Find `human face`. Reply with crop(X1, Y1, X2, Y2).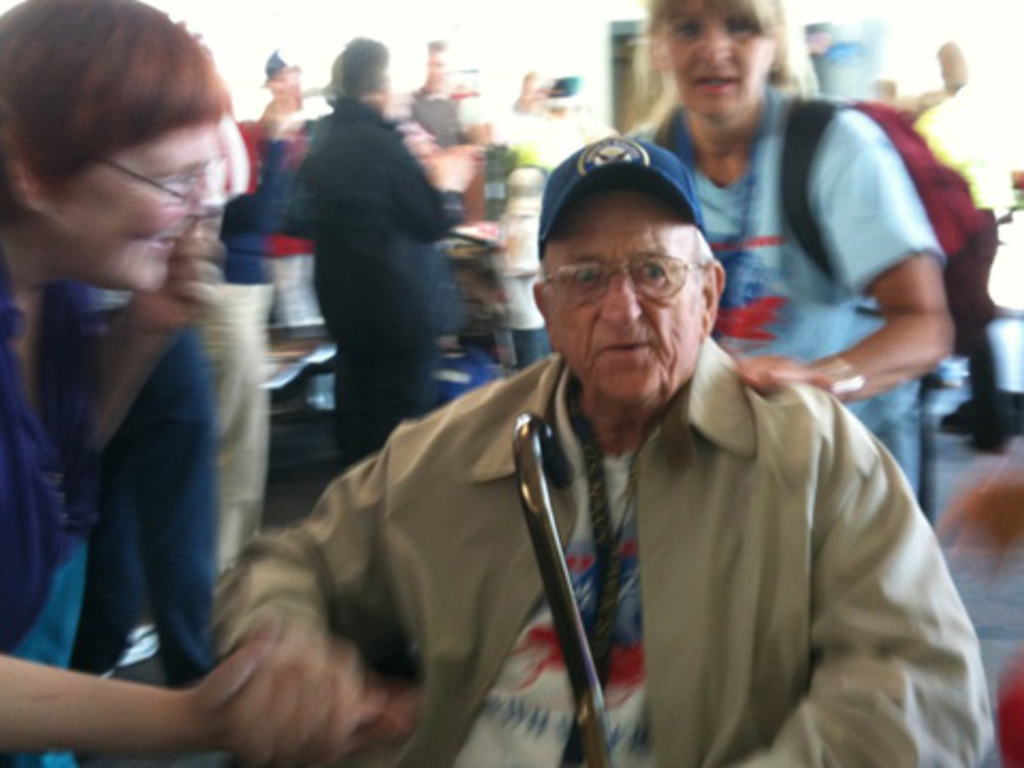
crop(51, 126, 215, 297).
